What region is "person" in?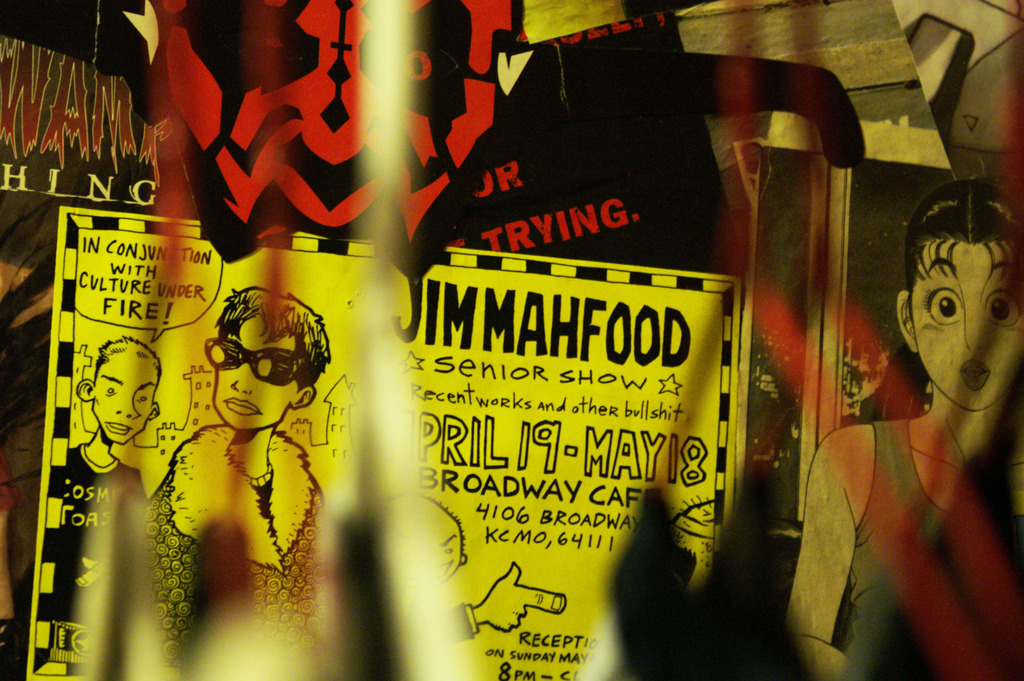
locate(801, 154, 1017, 665).
